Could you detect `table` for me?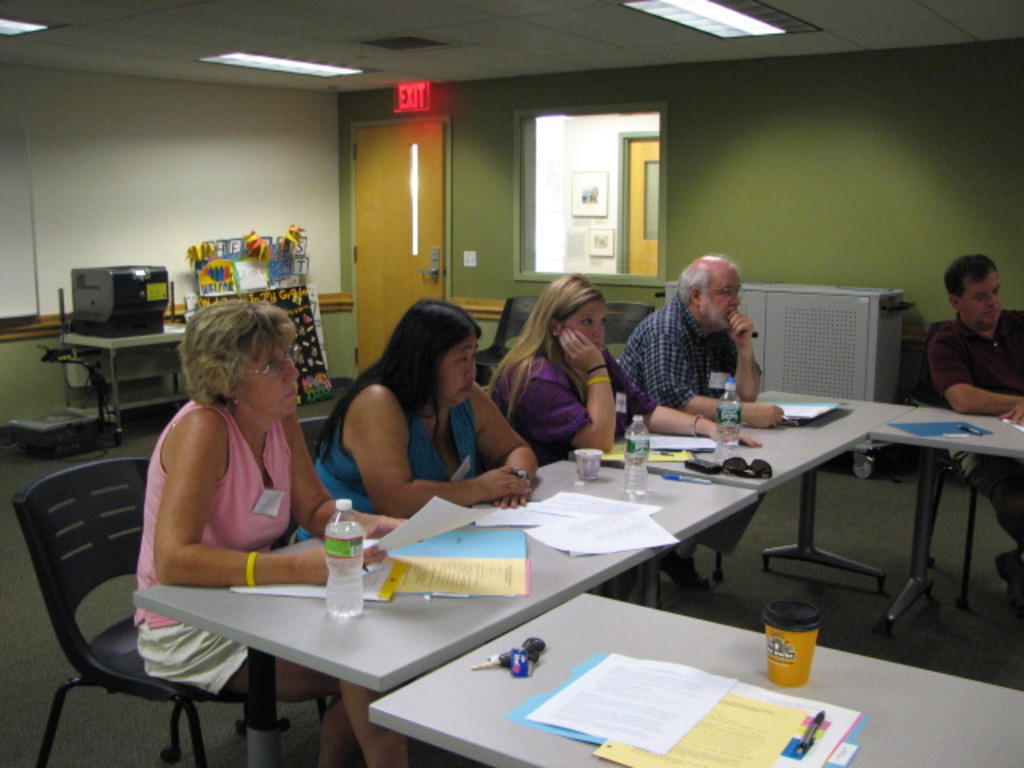
Detection result: (x1=373, y1=592, x2=1022, y2=766).
